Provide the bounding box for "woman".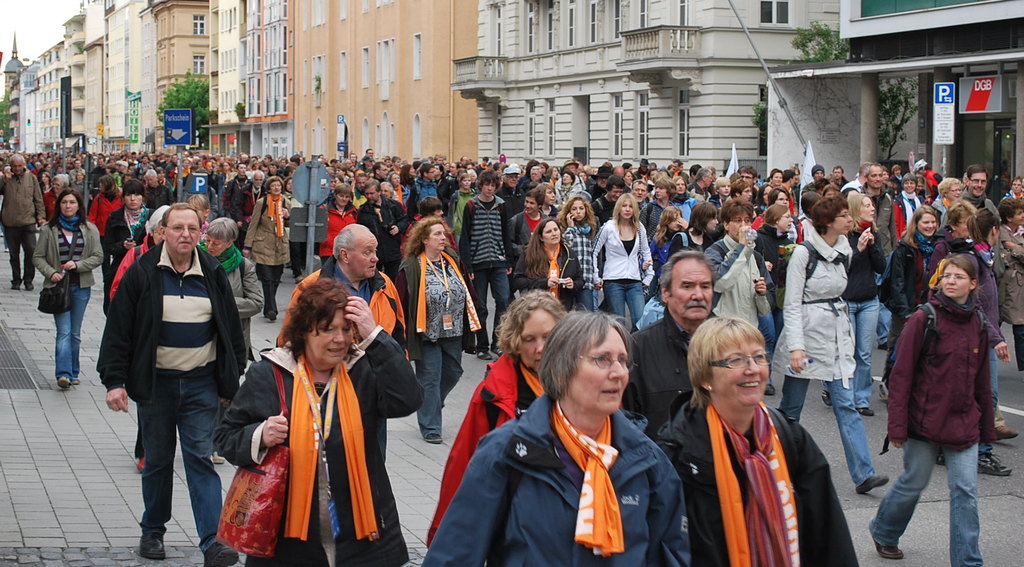
Rect(777, 195, 891, 497).
